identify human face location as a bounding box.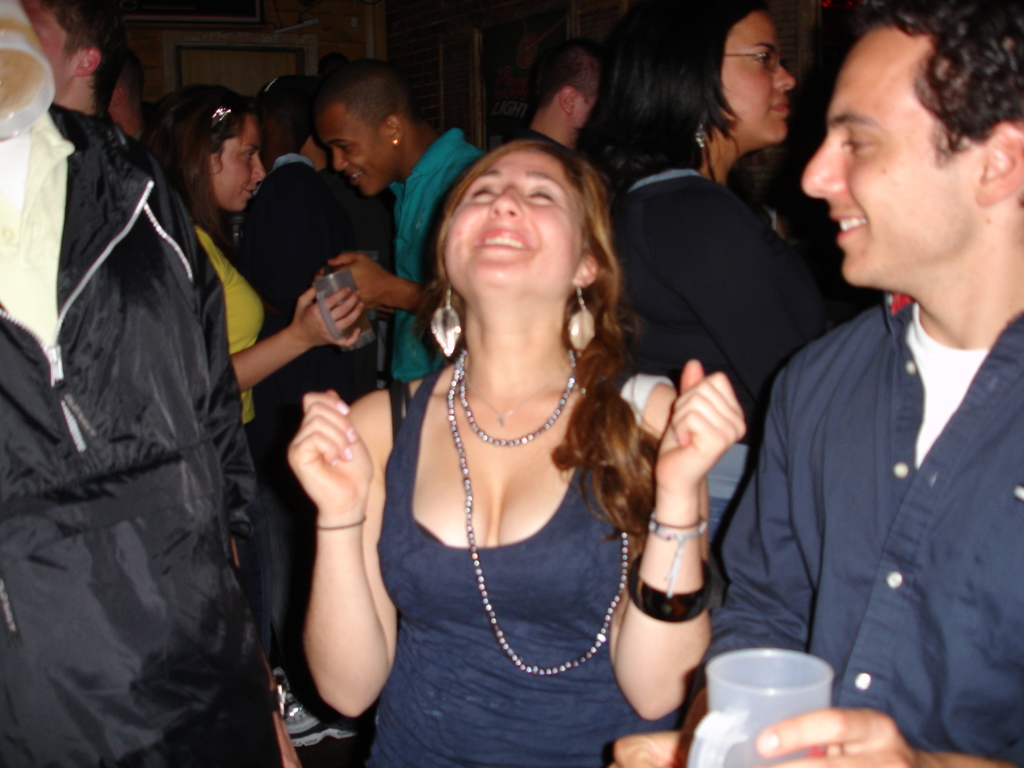
bbox=(209, 112, 269, 209).
